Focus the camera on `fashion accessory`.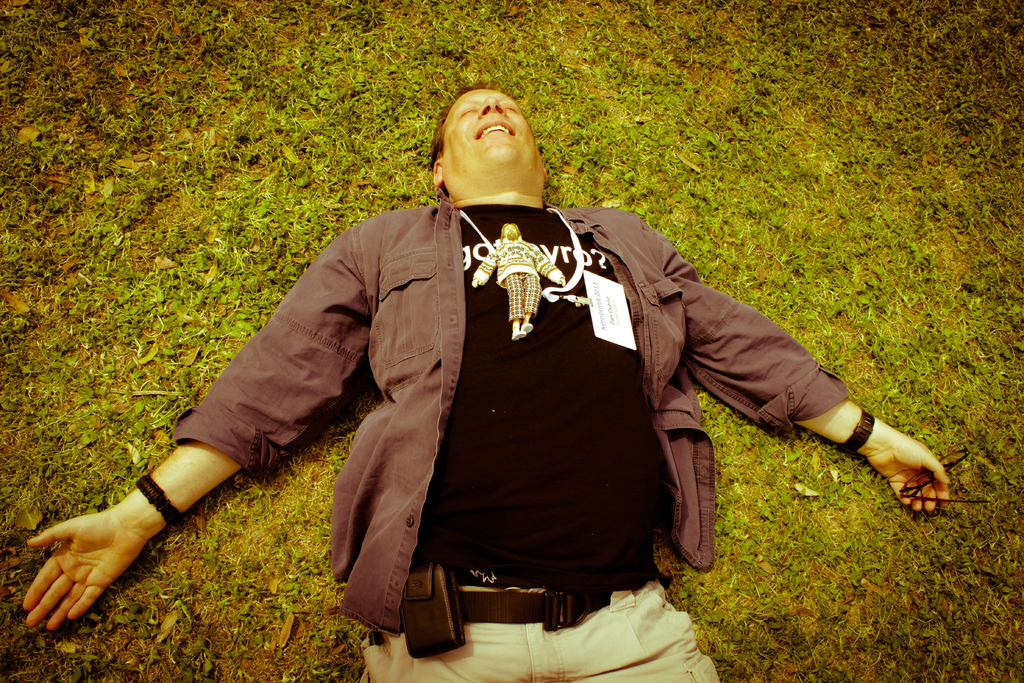
Focus region: BBox(392, 561, 636, 663).
